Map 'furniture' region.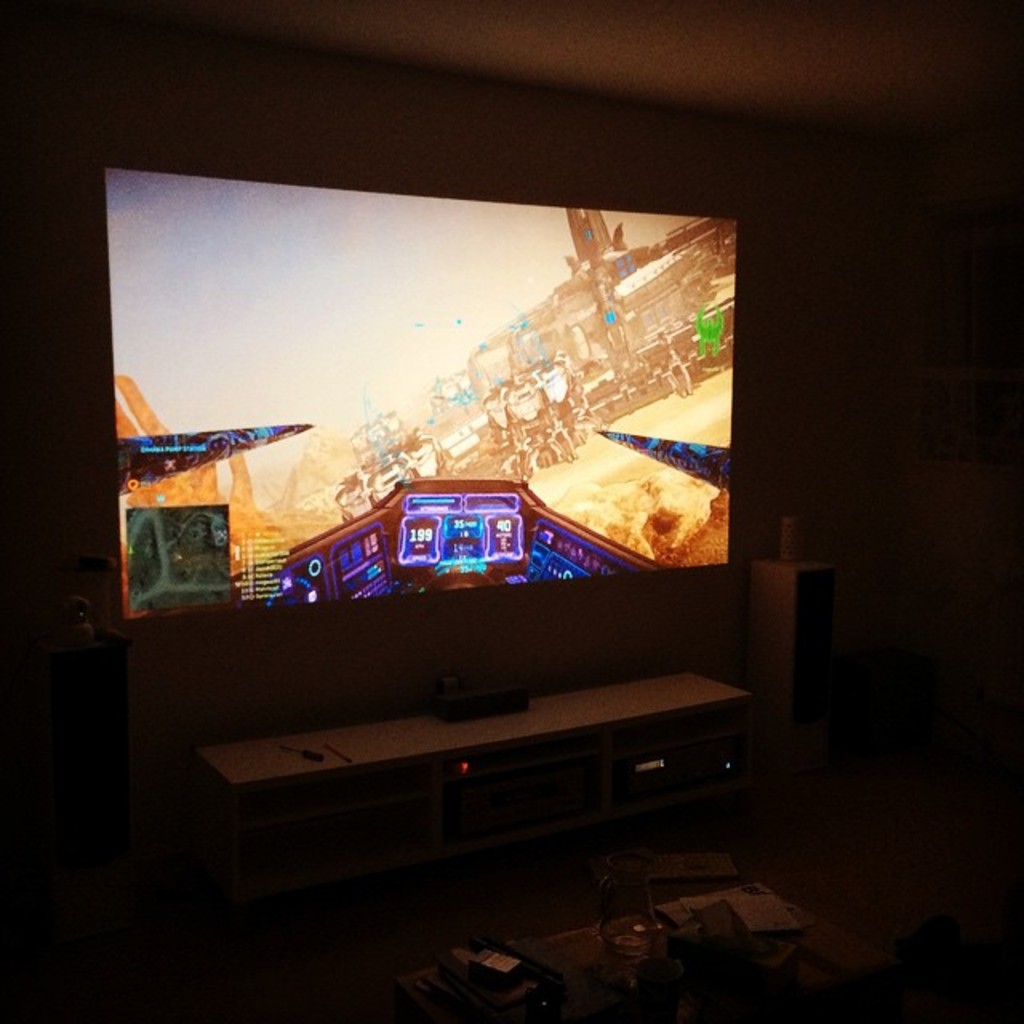
Mapped to x1=760, y1=557, x2=821, y2=747.
